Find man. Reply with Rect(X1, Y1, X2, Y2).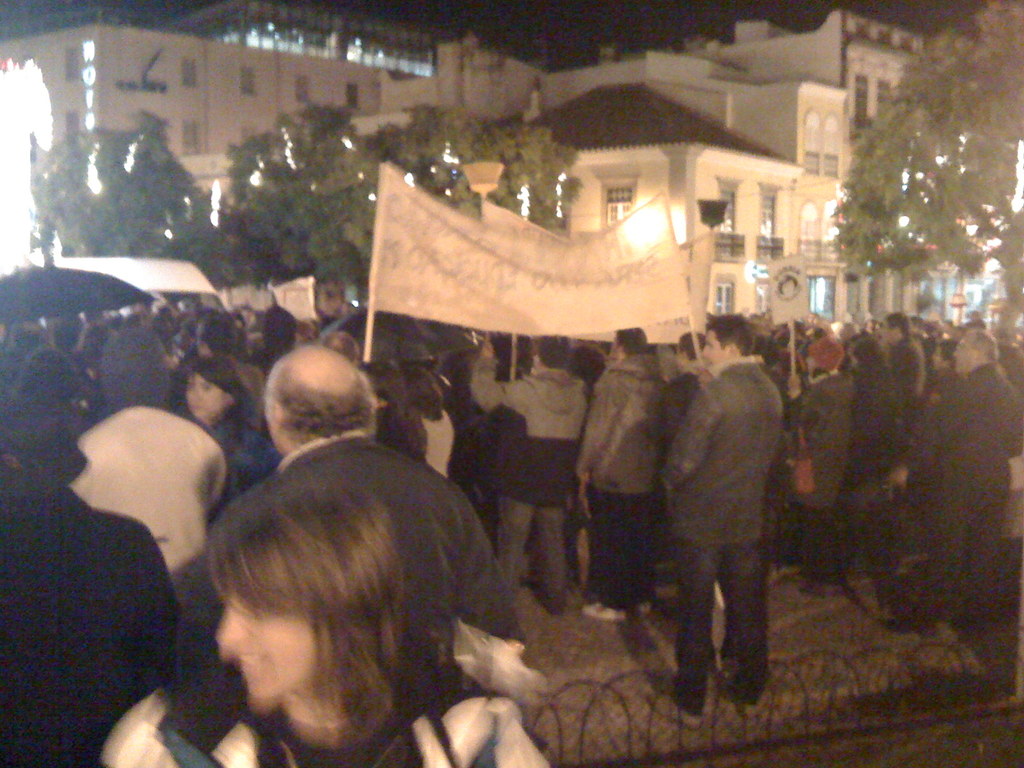
Rect(887, 313, 920, 436).
